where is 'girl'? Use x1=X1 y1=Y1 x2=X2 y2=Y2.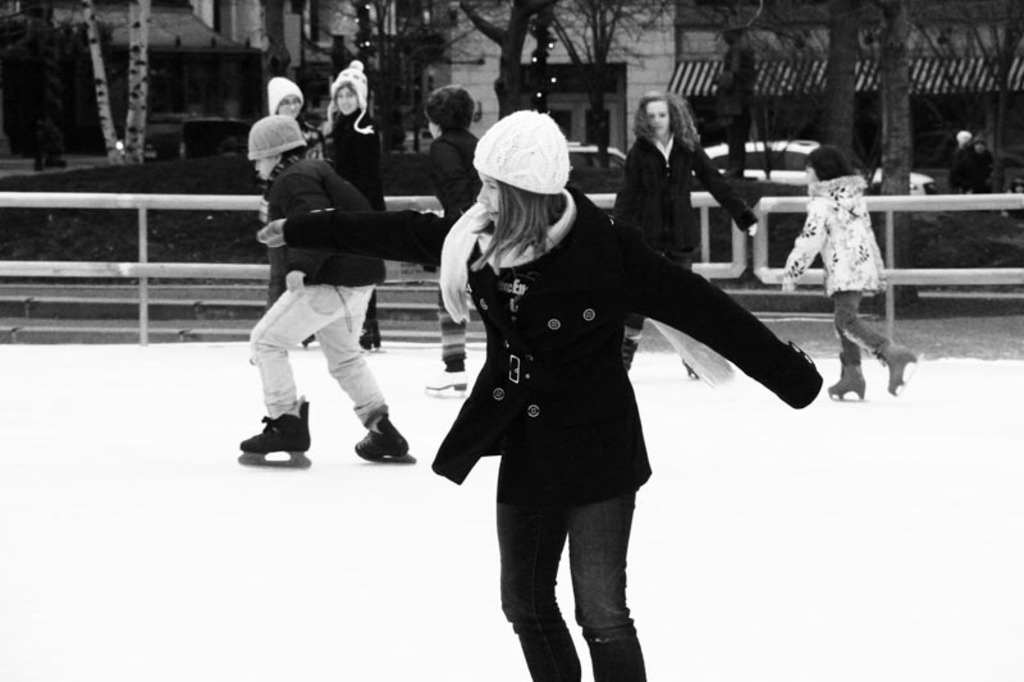
x1=256 y1=104 x2=826 y2=681.
